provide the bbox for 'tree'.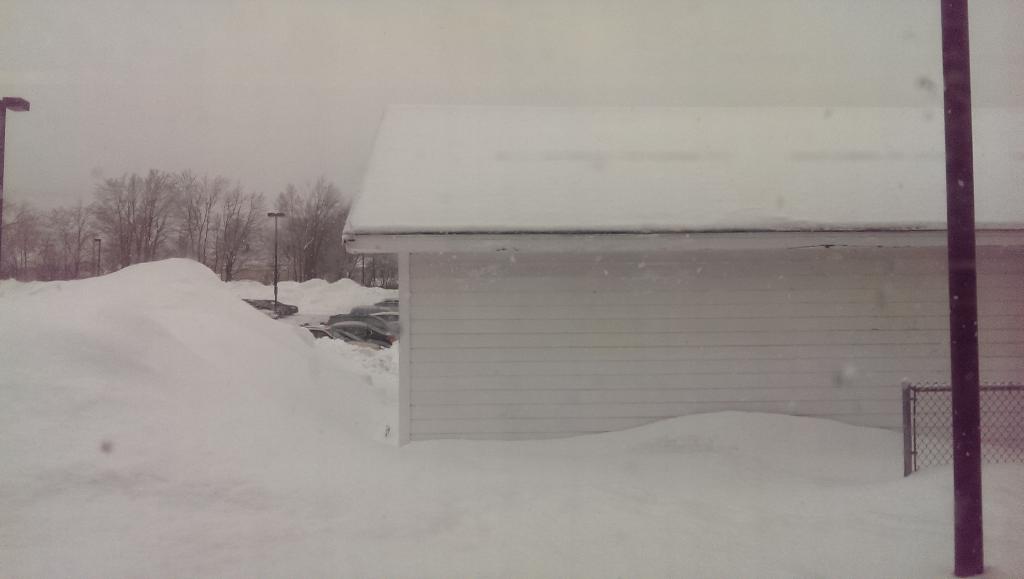
(270, 170, 359, 281).
